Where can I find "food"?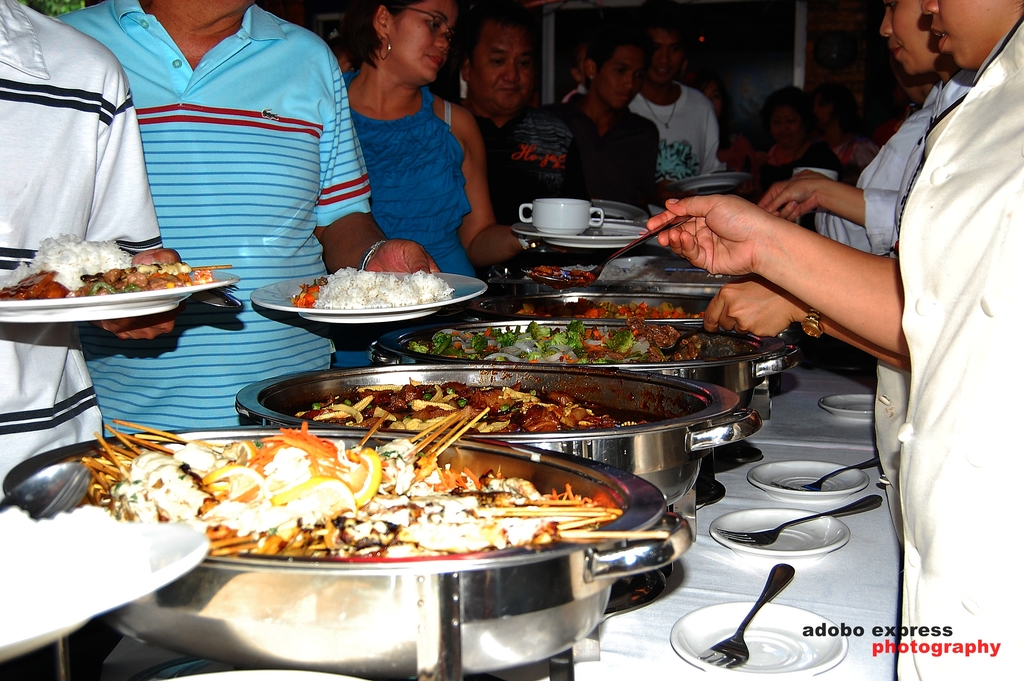
You can find it at Rect(522, 256, 598, 285).
